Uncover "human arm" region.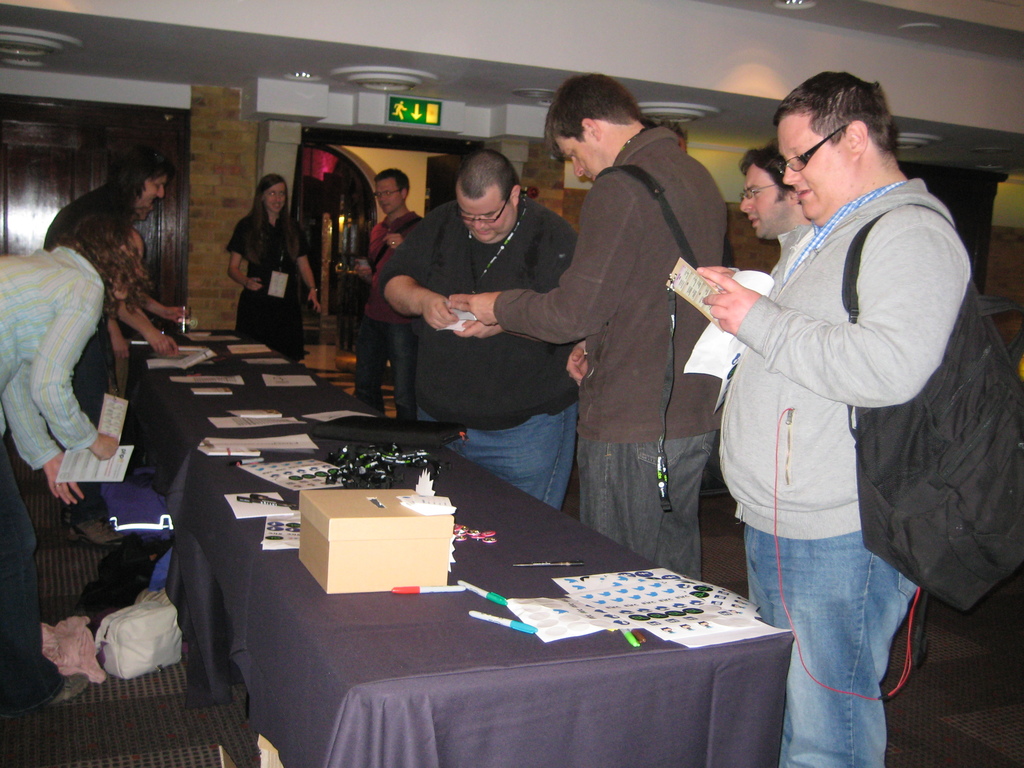
Uncovered: l=134, t=240, r=193, b=326.
